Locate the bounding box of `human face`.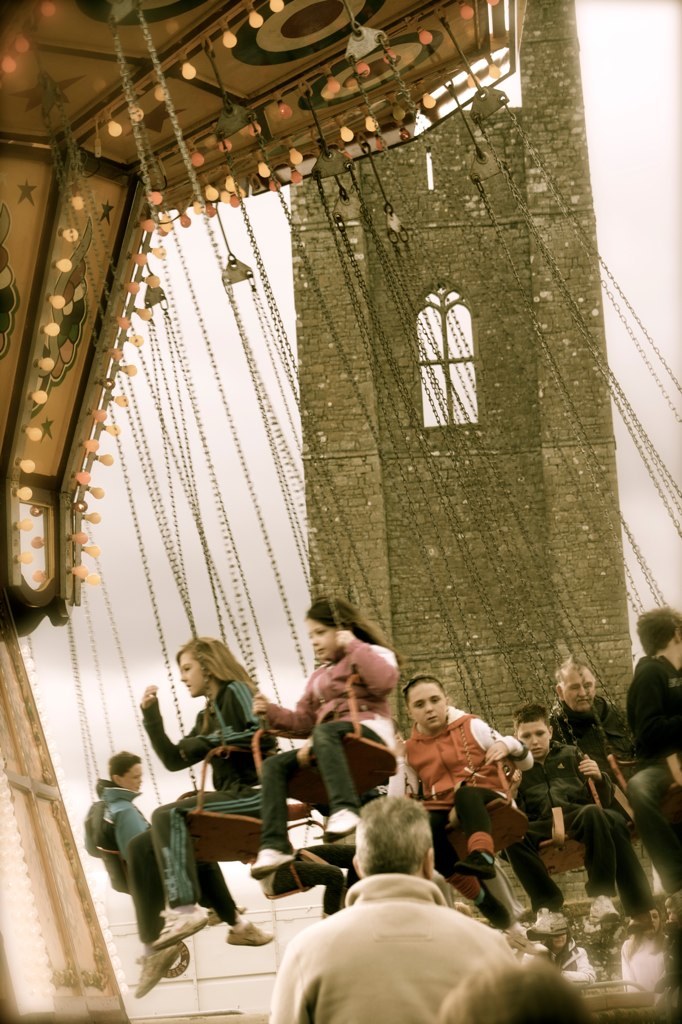
Bounding box: <region>408, 682, 448, 727</region>.
